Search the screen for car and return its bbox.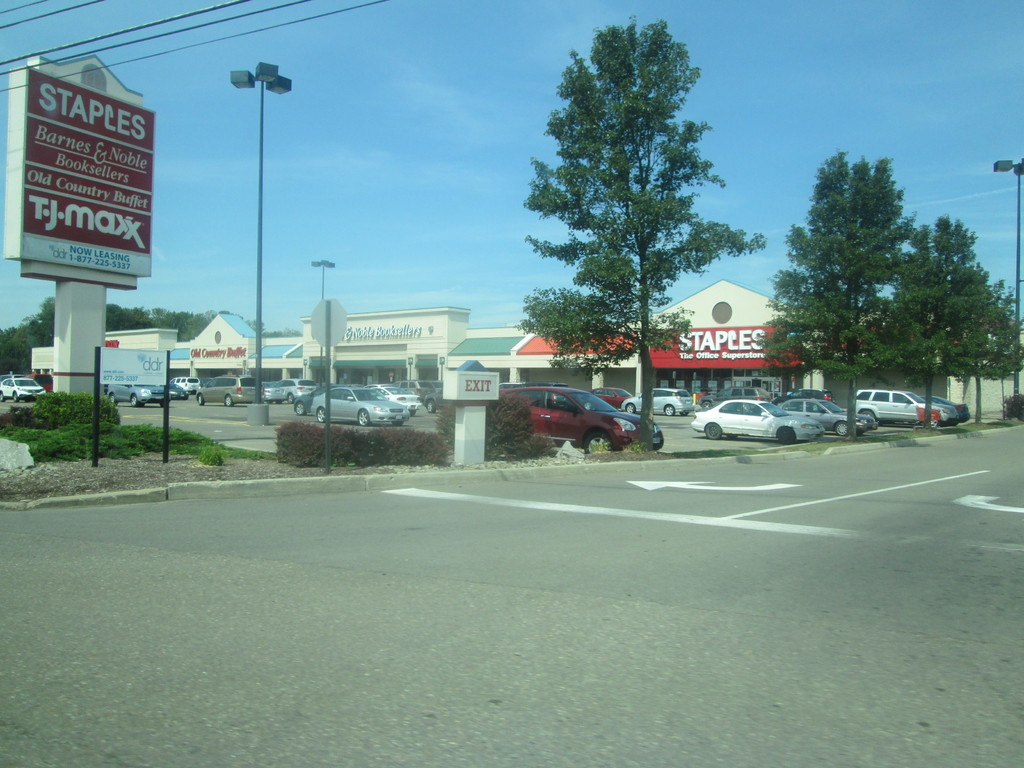
Found: [x1=579, y1=383, x2=643, y2=415].
